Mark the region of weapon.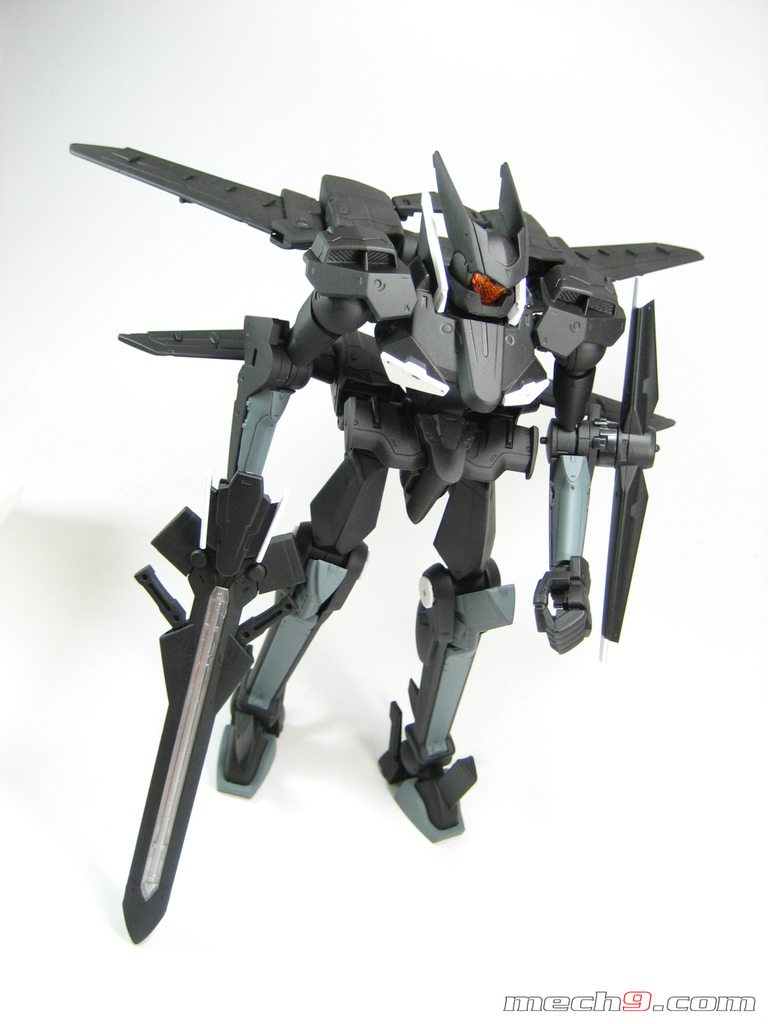
Region: x1=121, y1=461, x2=327, y2=953.
